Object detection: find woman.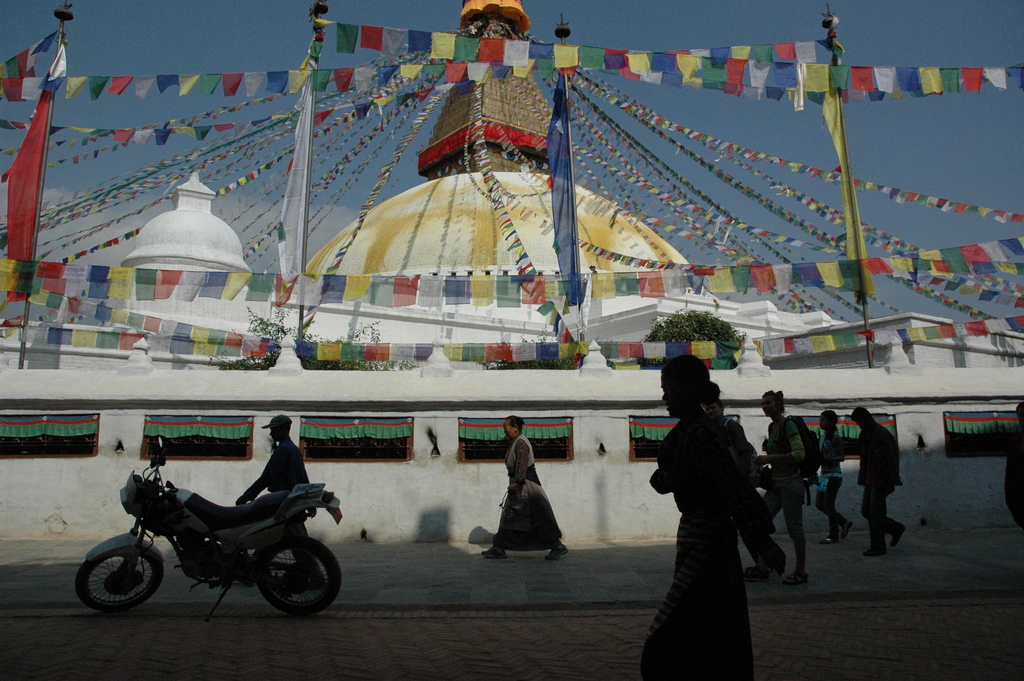
BBox(762, 388, 812, 585).
